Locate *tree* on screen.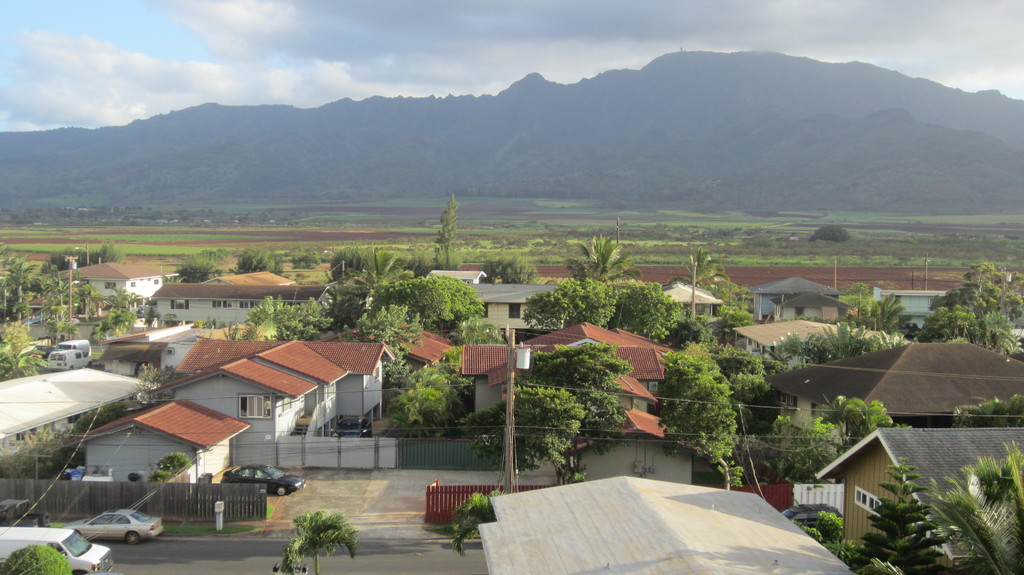
On screen at select_region(168, 255, 221, 286).
